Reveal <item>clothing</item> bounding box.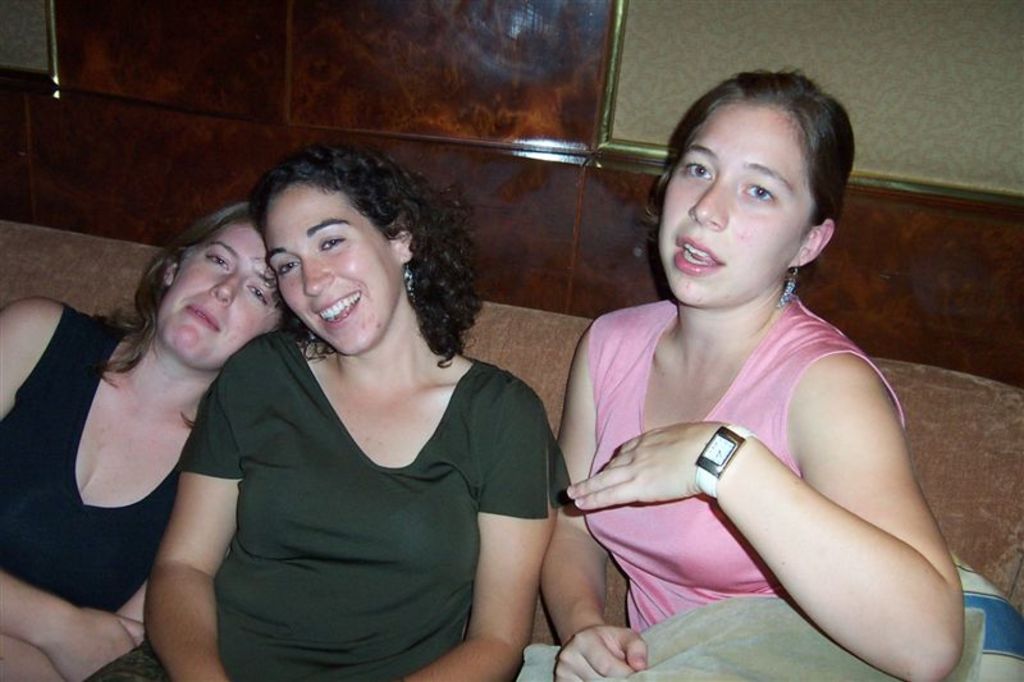
Revealed: [x1=588, y1=296, x2=906, y2=637].
